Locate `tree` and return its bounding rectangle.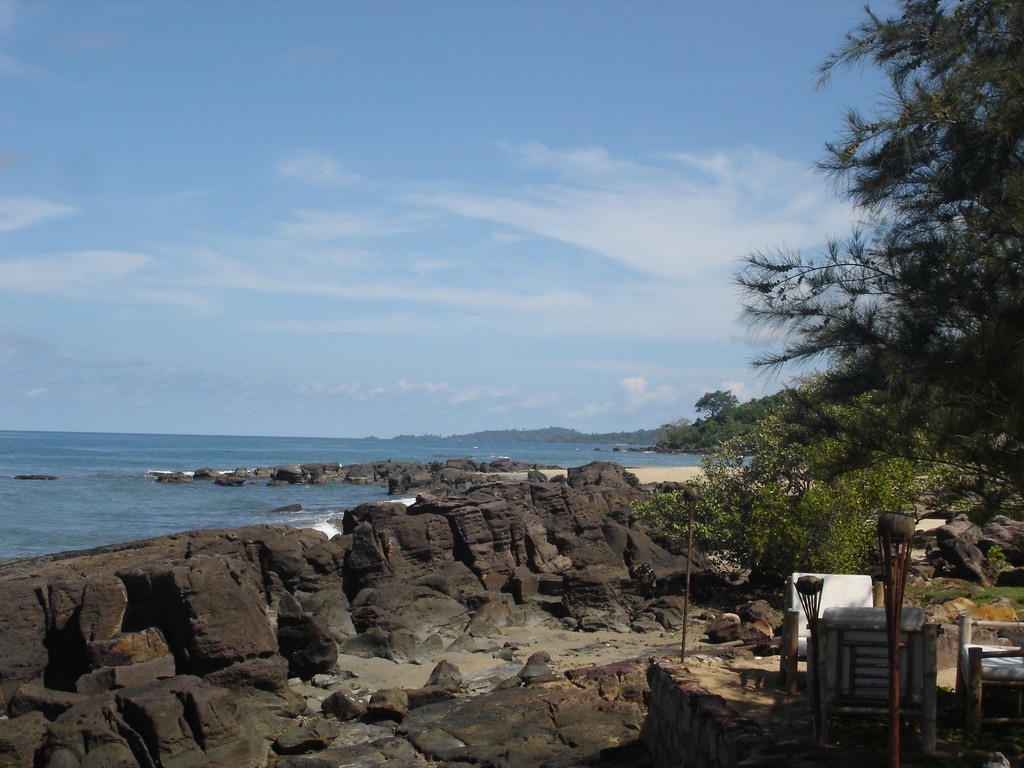
<box>665,418,708,455</box>.
